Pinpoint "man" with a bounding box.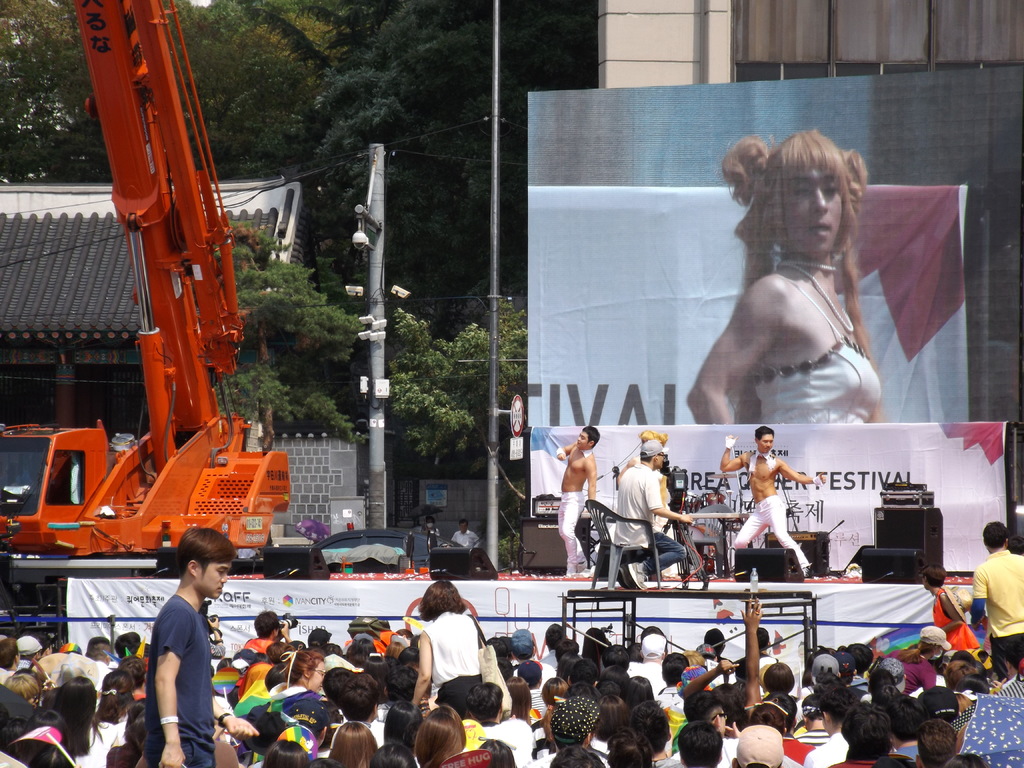
(x1=283, y1=697, x2=332, y2=750).
